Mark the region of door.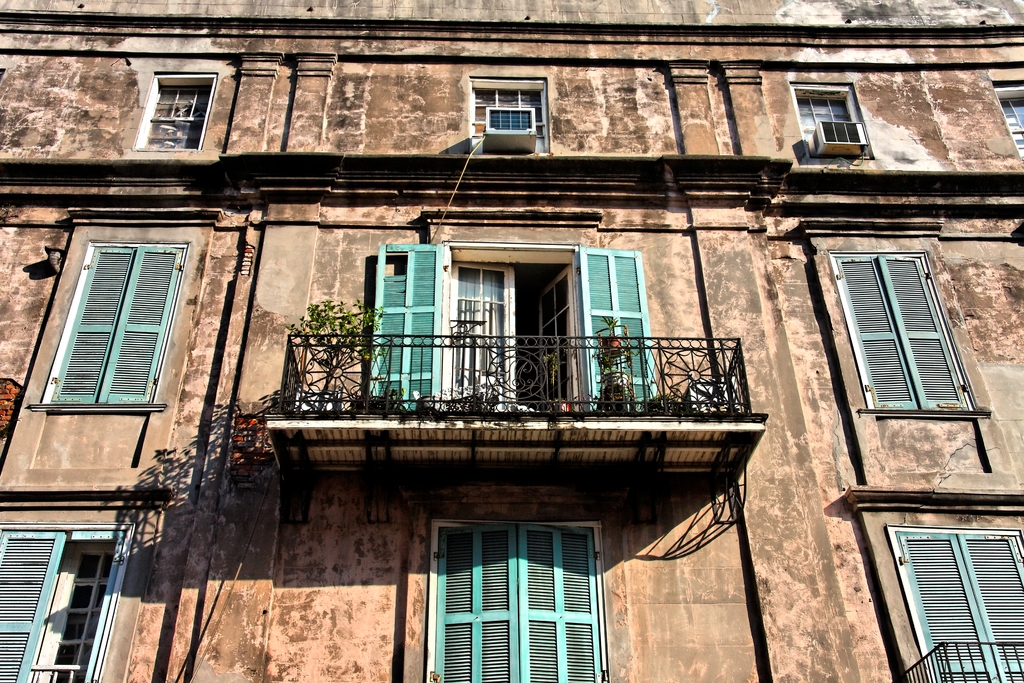
Region: BBox(539, 262, 588, 415).
